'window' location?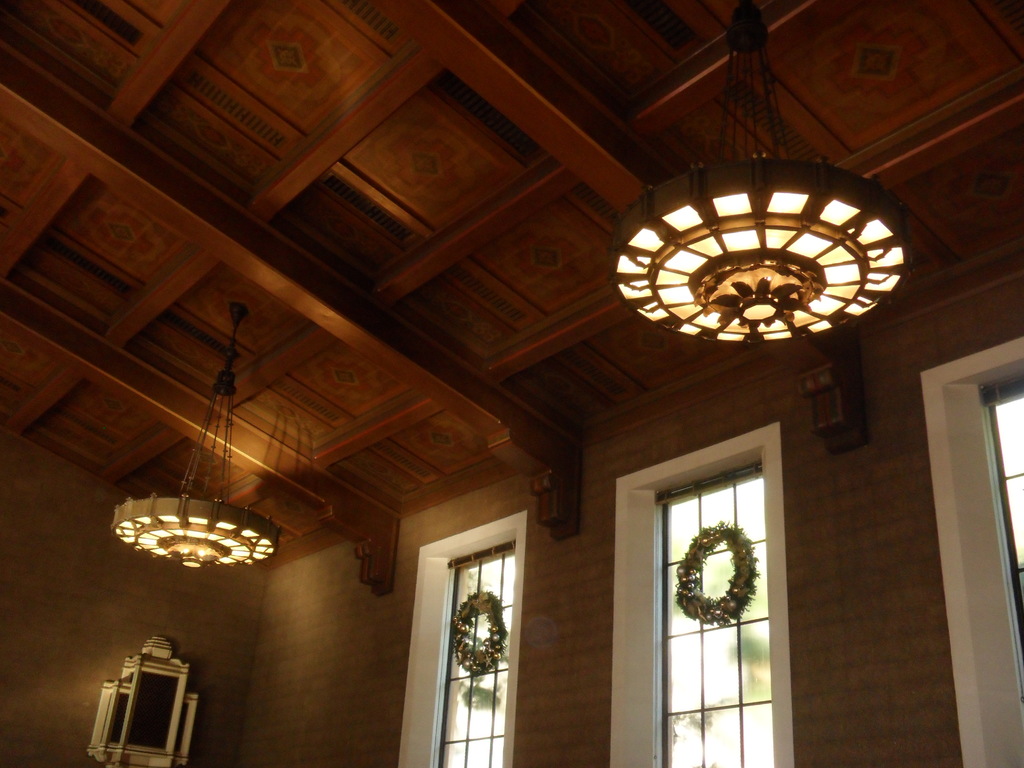
left=435, top=541, right=515, bottom=767
